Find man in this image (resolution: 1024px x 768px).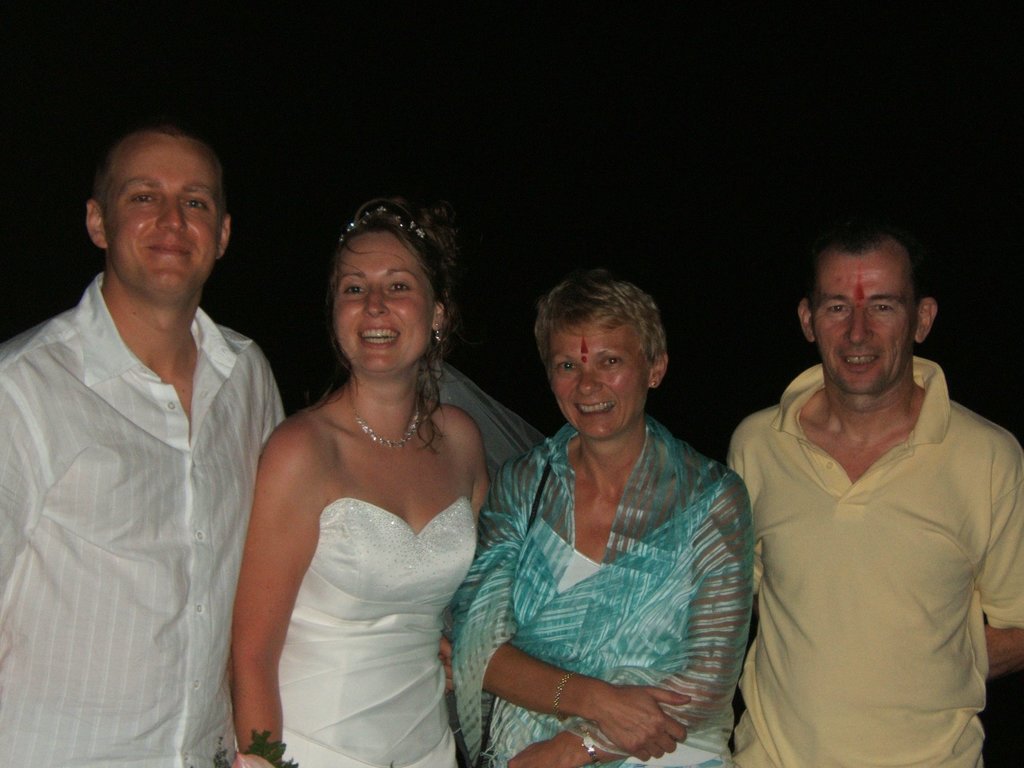
box(726, 220, 1023, 767).
